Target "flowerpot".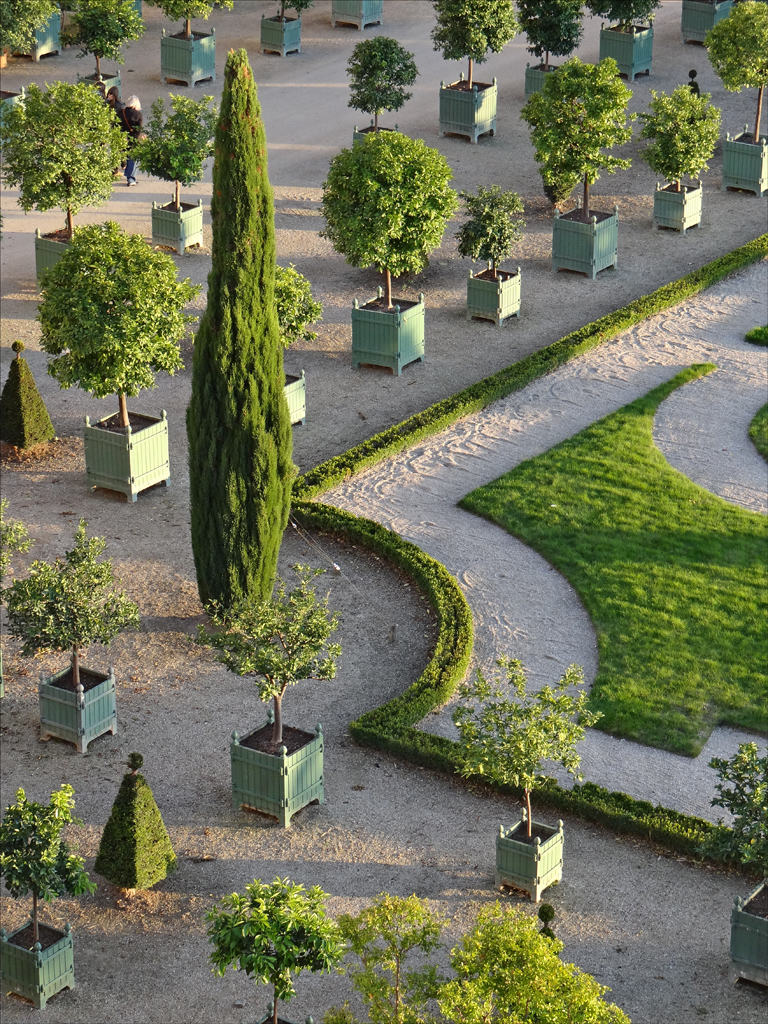
Target region: (155, 18, 211, 93).
